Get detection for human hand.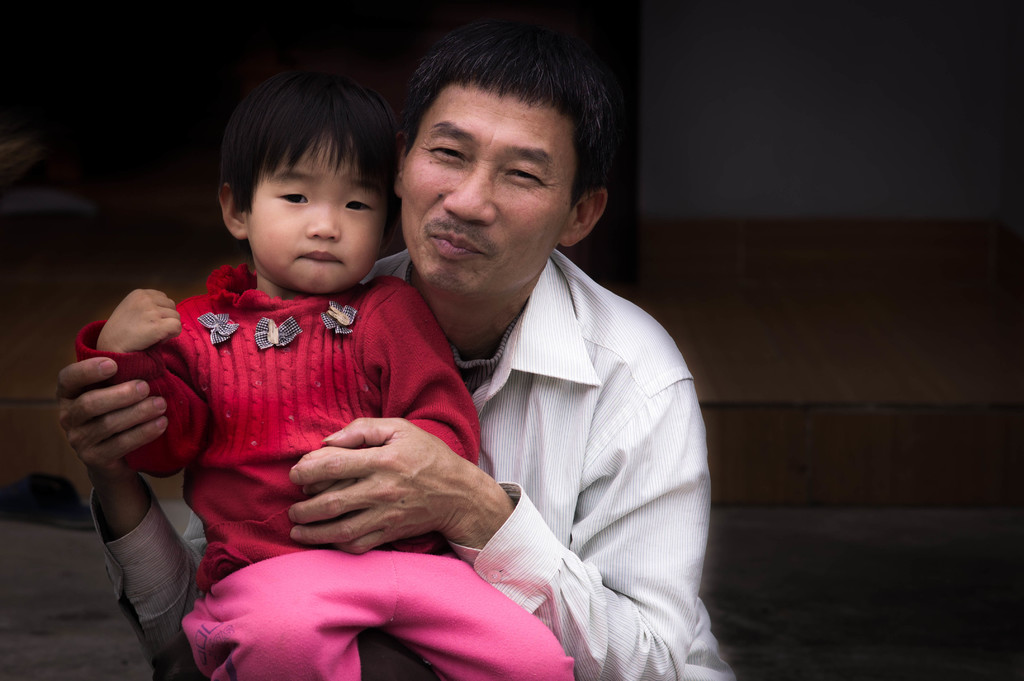
Detection: locate(279, 412, 508, 552).
